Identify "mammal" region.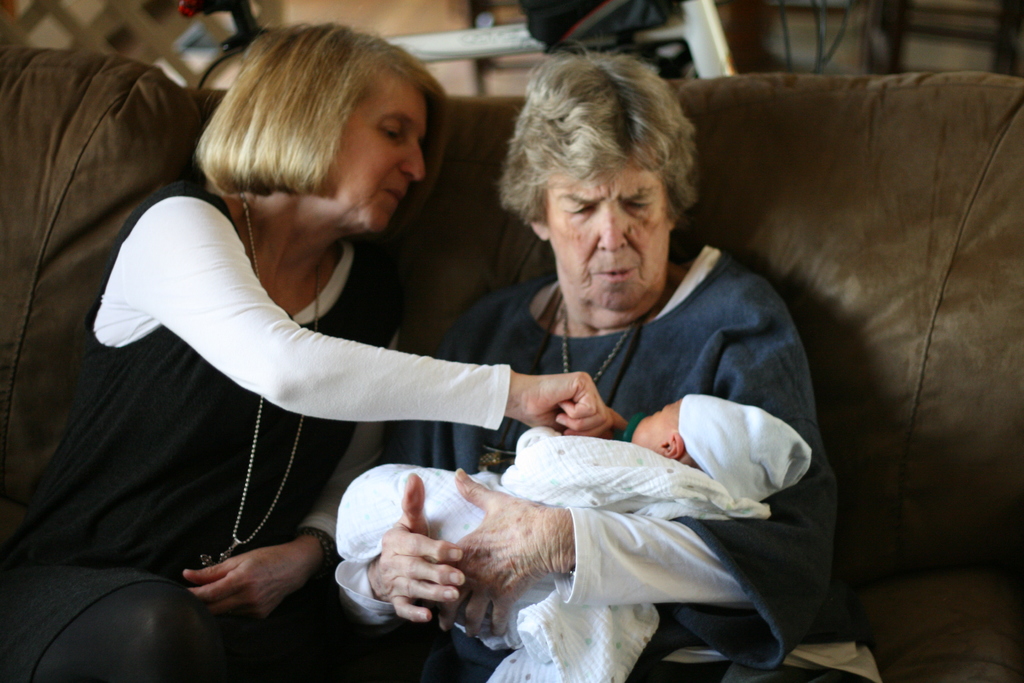
Region: [0, 0, 625, 682].
